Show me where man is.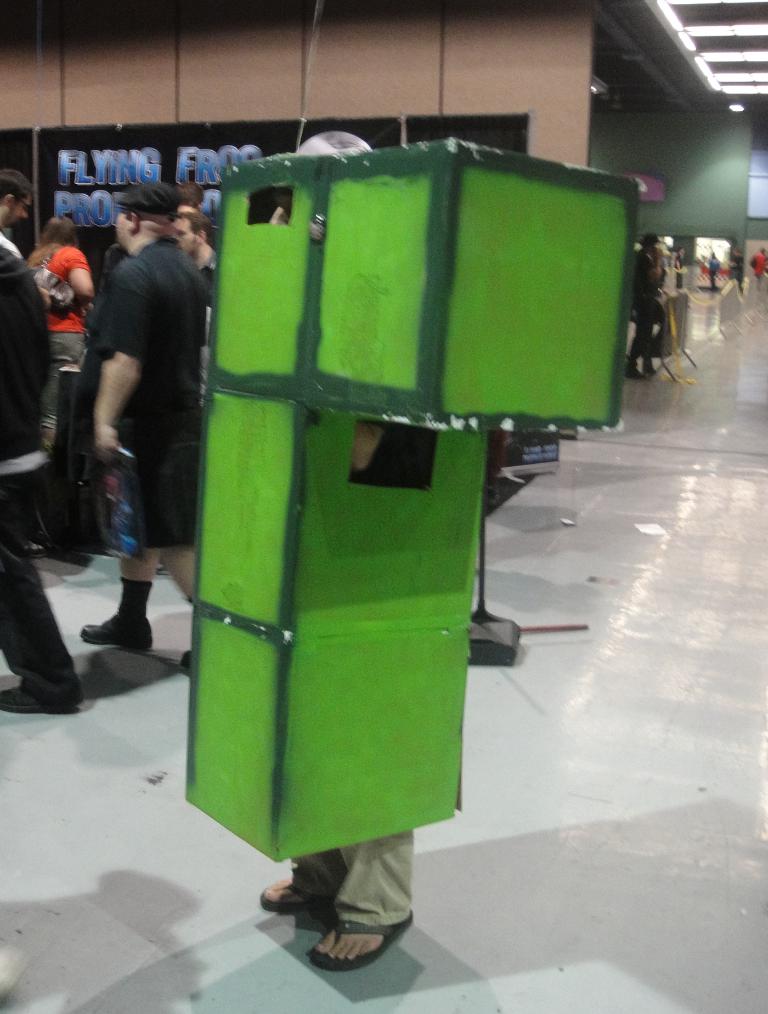
man is at crop(628, 234, 671, 382).
